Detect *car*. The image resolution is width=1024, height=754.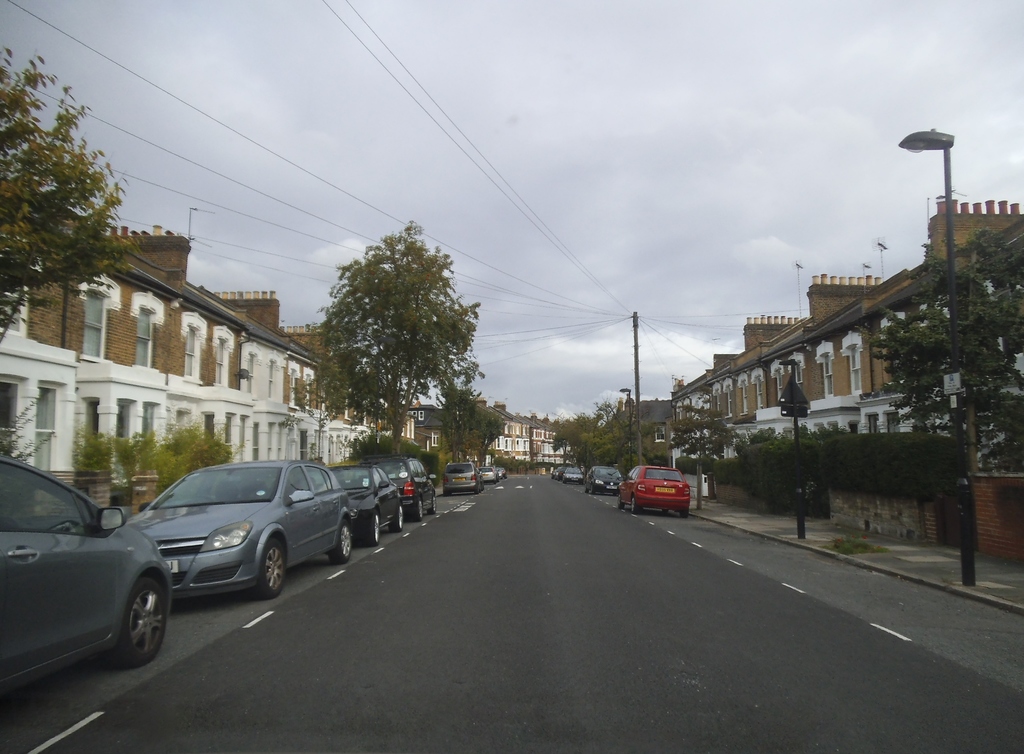
select_region(618, 462, 692, 513).
